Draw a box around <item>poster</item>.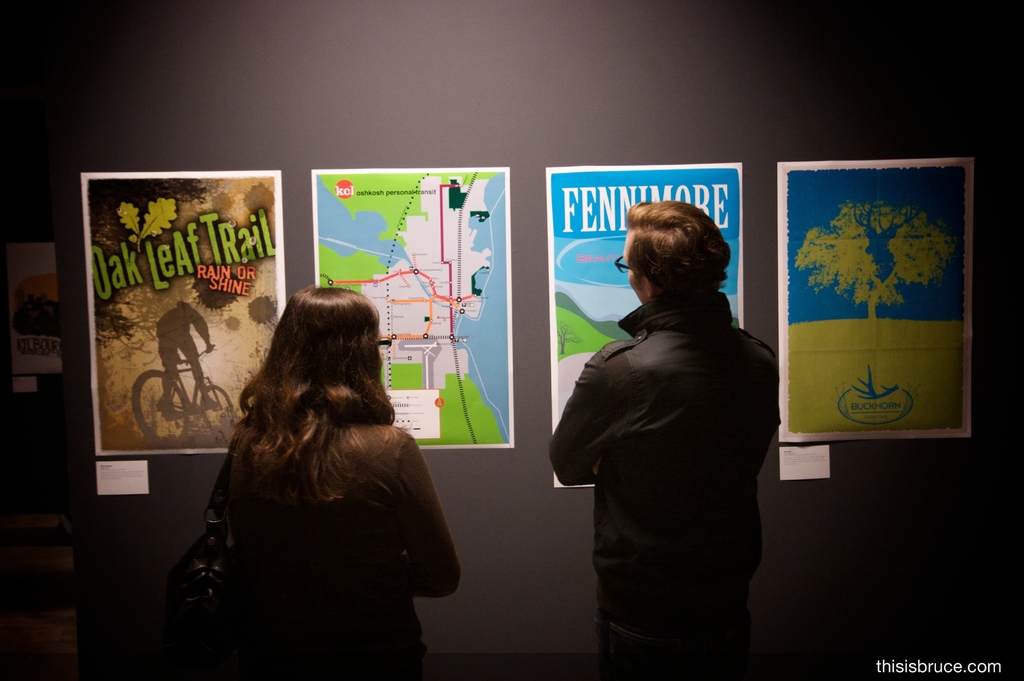
Rect(313, 168, 518, 447).
